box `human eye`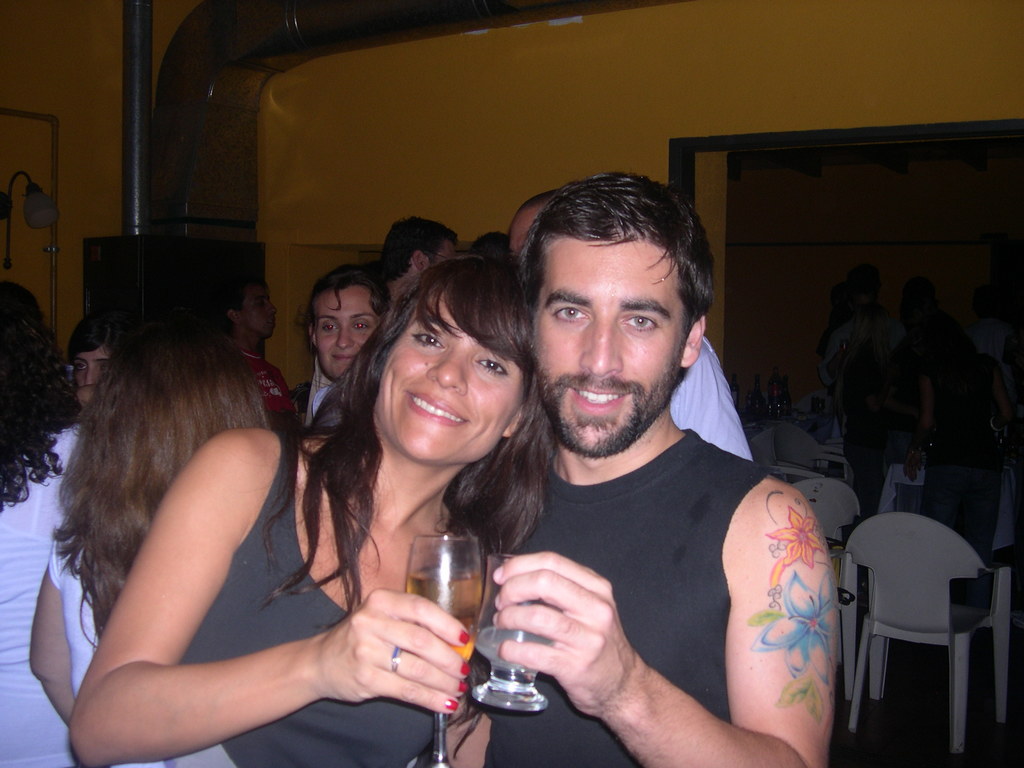
region(615, 308, 664, 336)
